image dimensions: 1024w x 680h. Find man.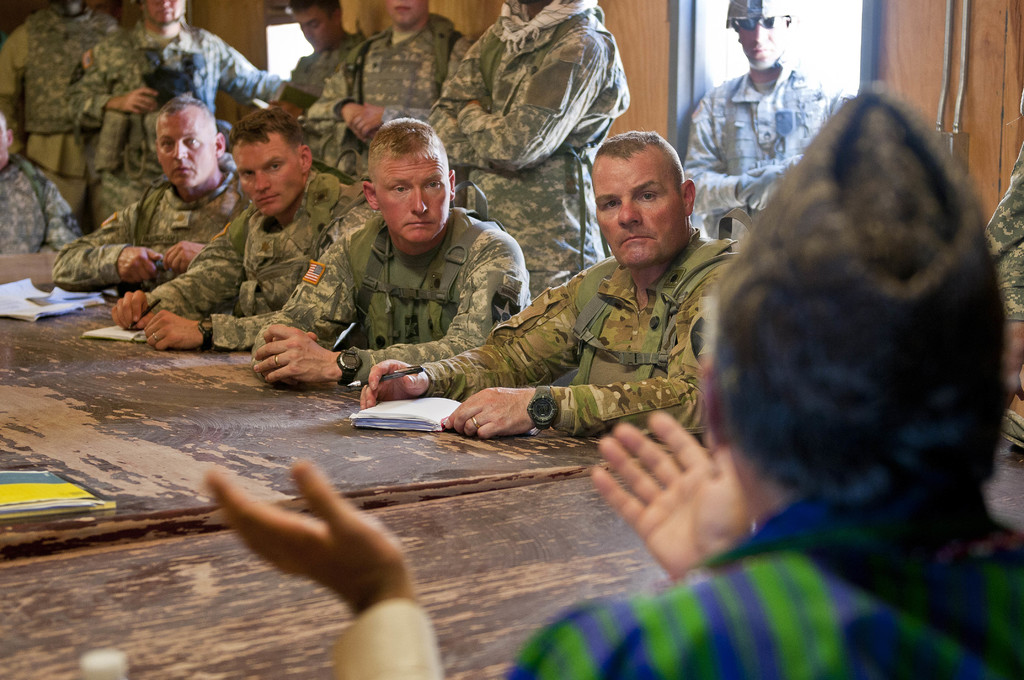
BBox(315, 0, 480, 129).
